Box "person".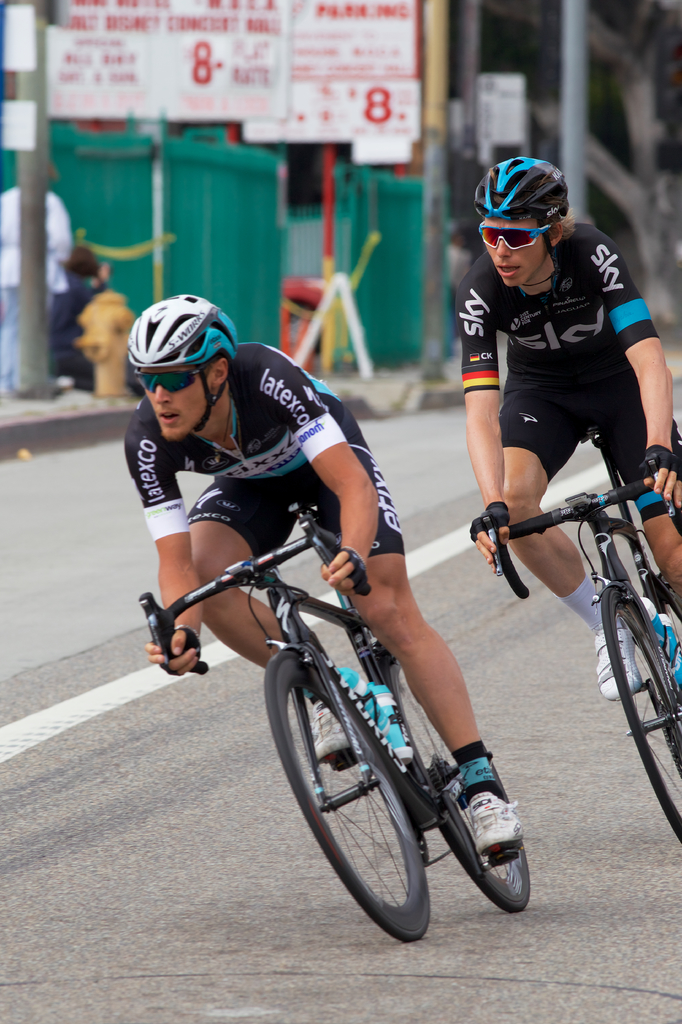
crop(121, 292, 527, 860).
